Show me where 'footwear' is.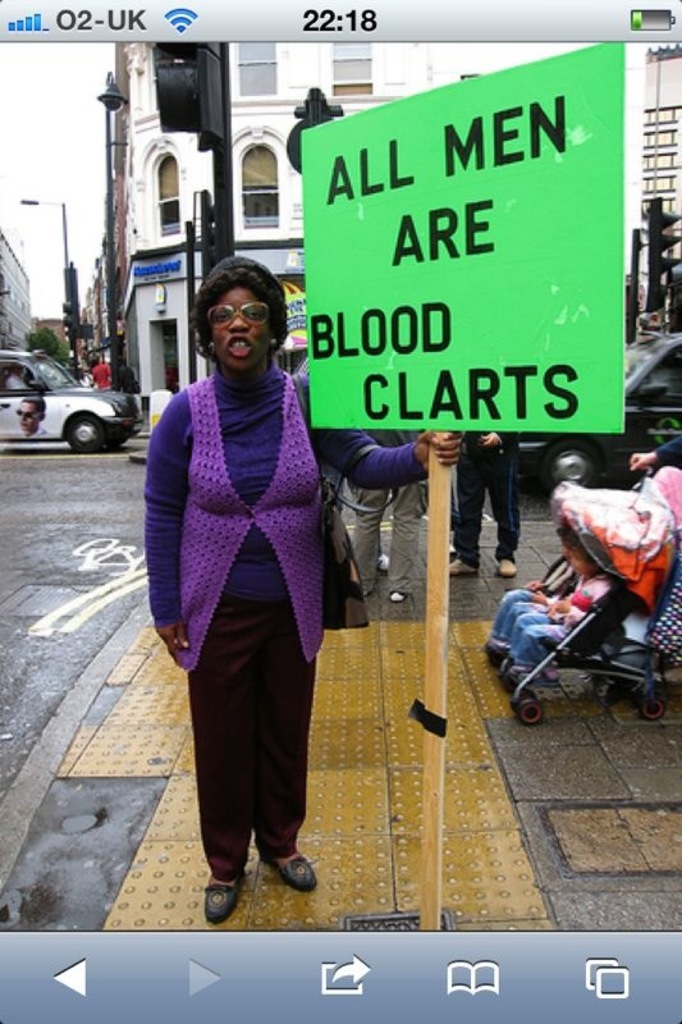
'footwear' is at x1=205 y1=864 x2=248 y2=927.
